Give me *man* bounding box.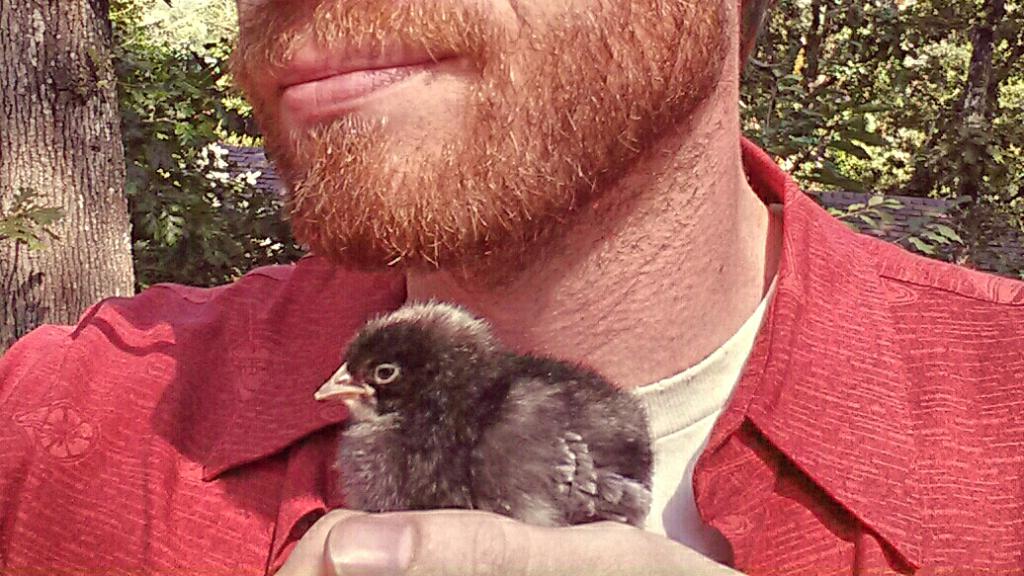
x1=0, y1=0, x2=1023, y2=575.
